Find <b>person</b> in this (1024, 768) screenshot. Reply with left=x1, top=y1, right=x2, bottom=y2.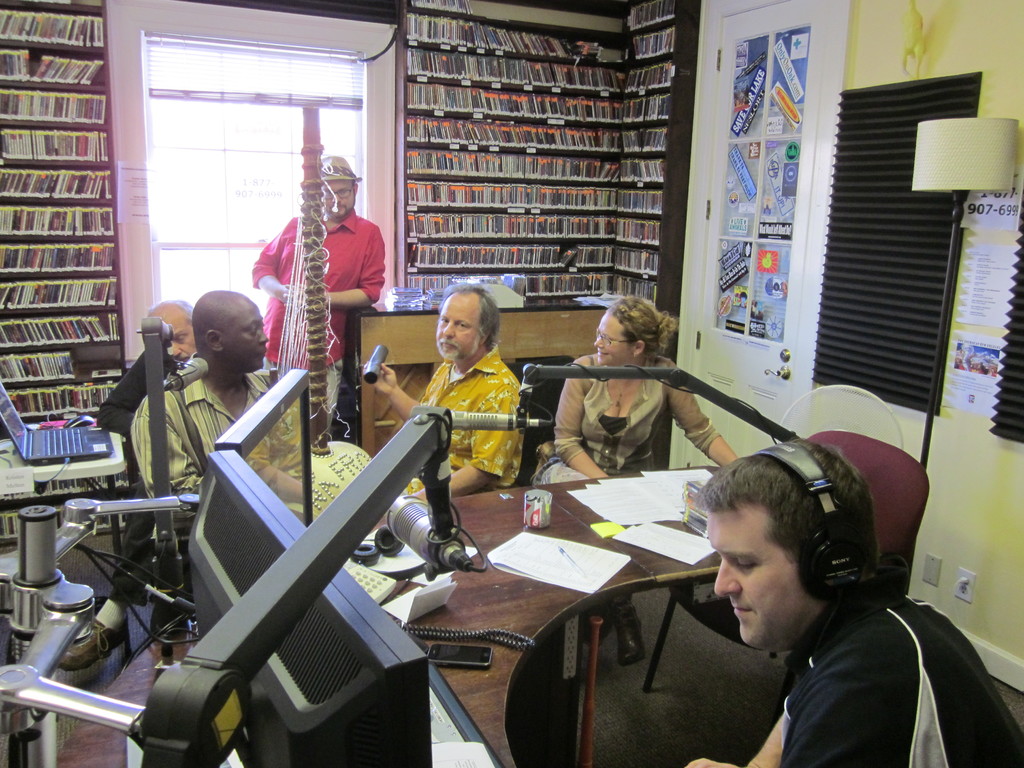
left=684, top=444, right=1022, bottom=767.
